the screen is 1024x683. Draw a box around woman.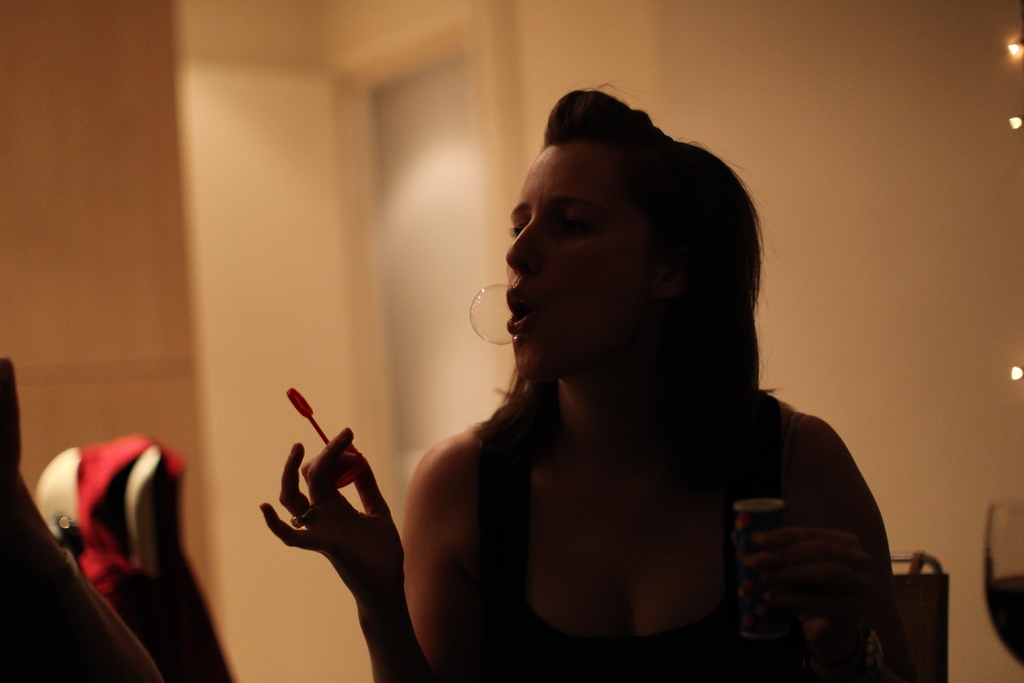
<bbox>369, 65, 895, 682</bbox>.
